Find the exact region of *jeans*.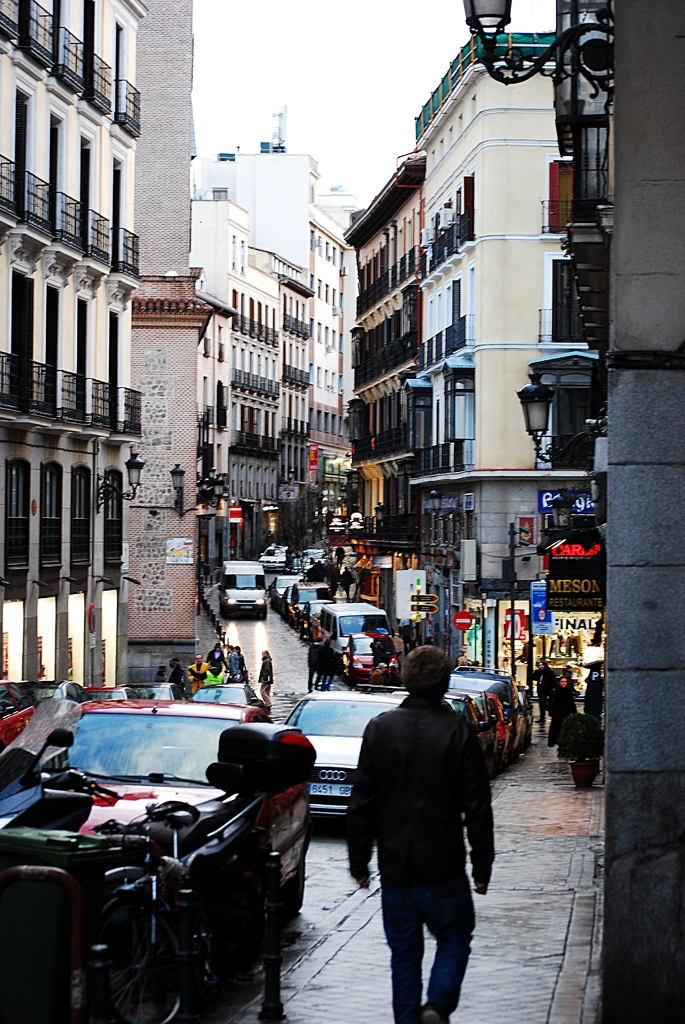
Exact region: <region>372, 863, 485, 1013</region>.
